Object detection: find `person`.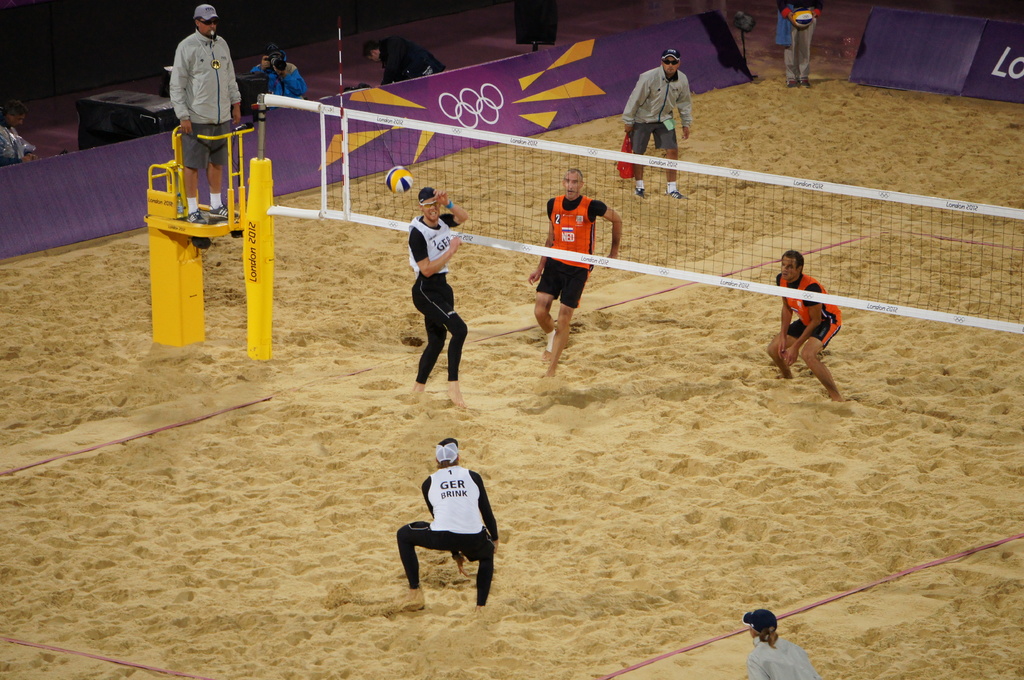
{"left": 778, "top": 0, "right": 822, "bottom": 86}.
